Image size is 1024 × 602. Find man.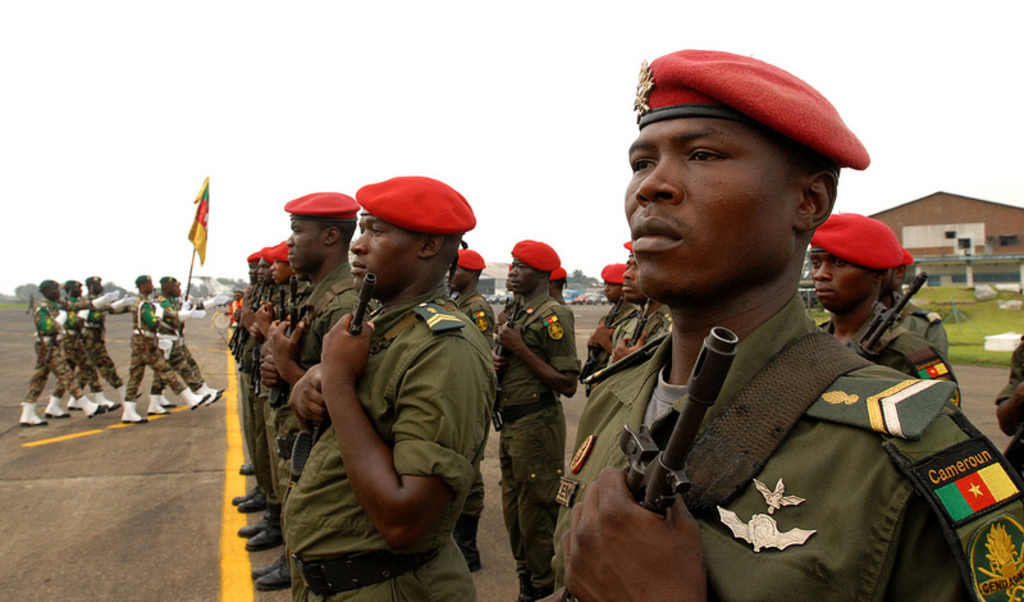
{"left": 808, "top": 219, "right": 961, "bottom": 409}.
